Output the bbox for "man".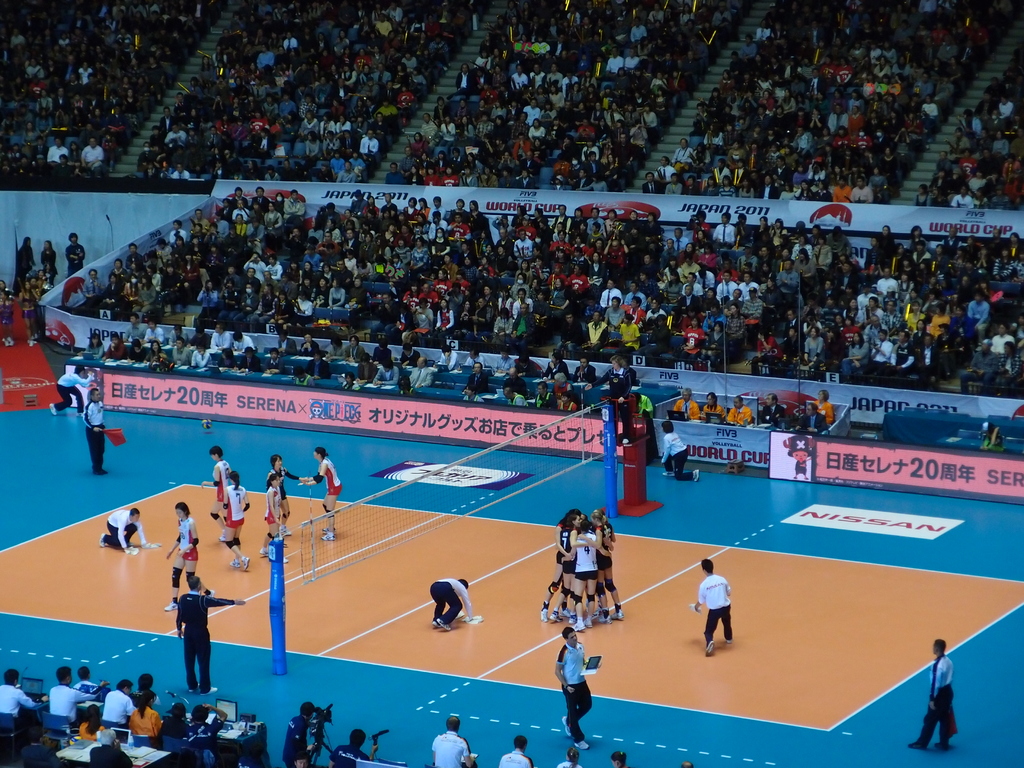
pyautogui.locateOnScreen(429, 574, 476, 632).
